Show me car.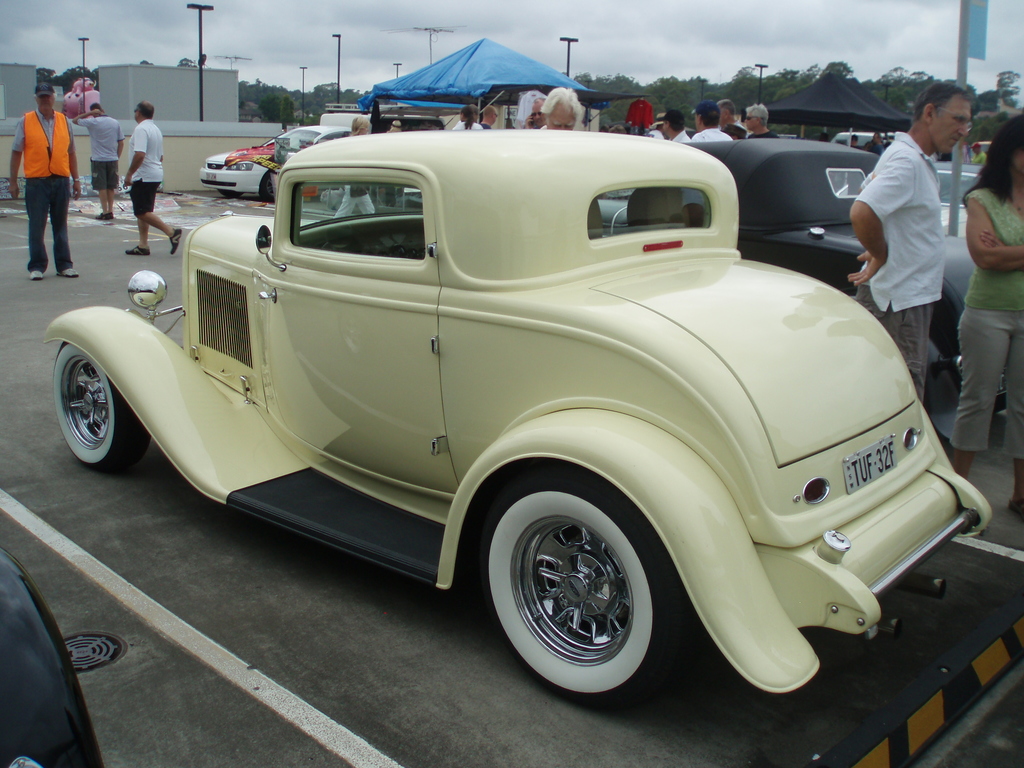
car is here: bbox=[0, 541, 110, 767].
